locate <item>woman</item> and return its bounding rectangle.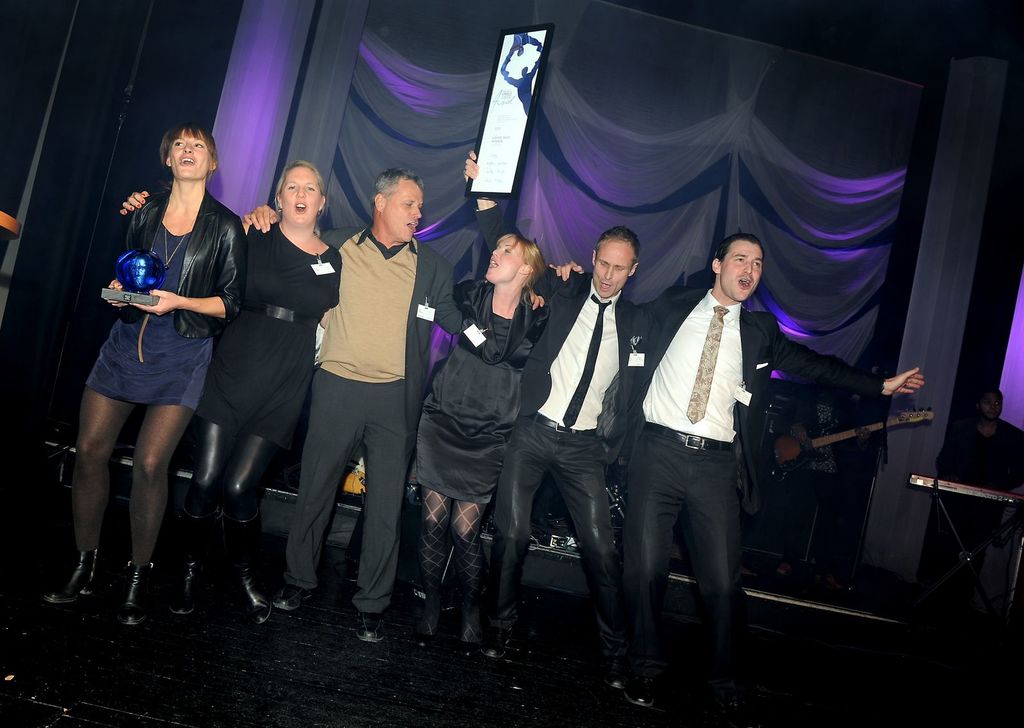
74,108,234,631.
